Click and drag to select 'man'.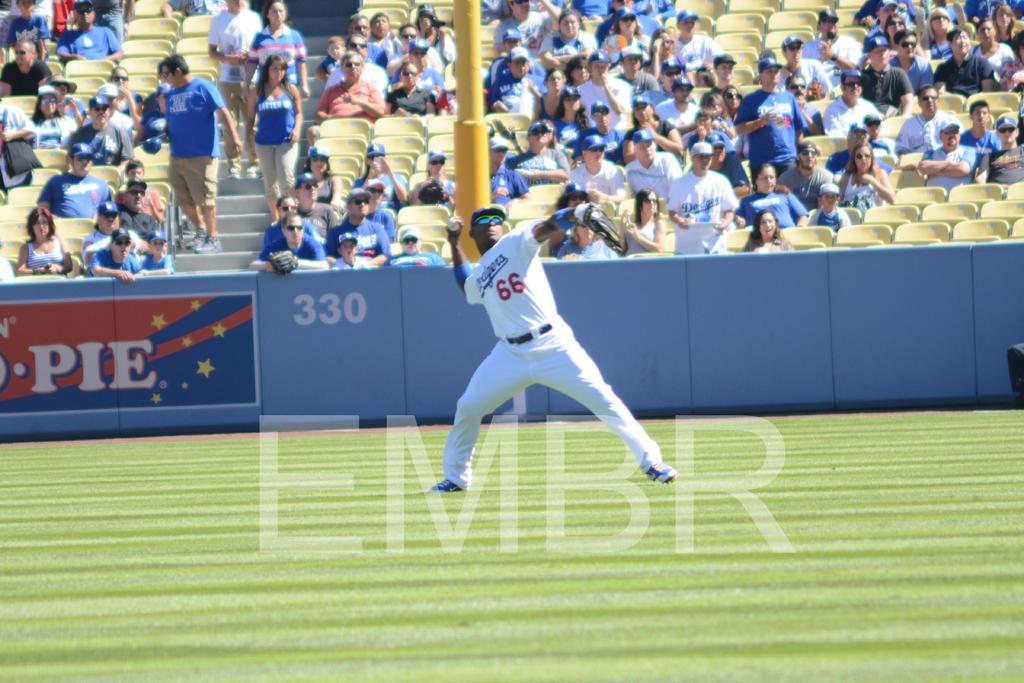
Selection: l=489, t=136, r=529, b=204.
